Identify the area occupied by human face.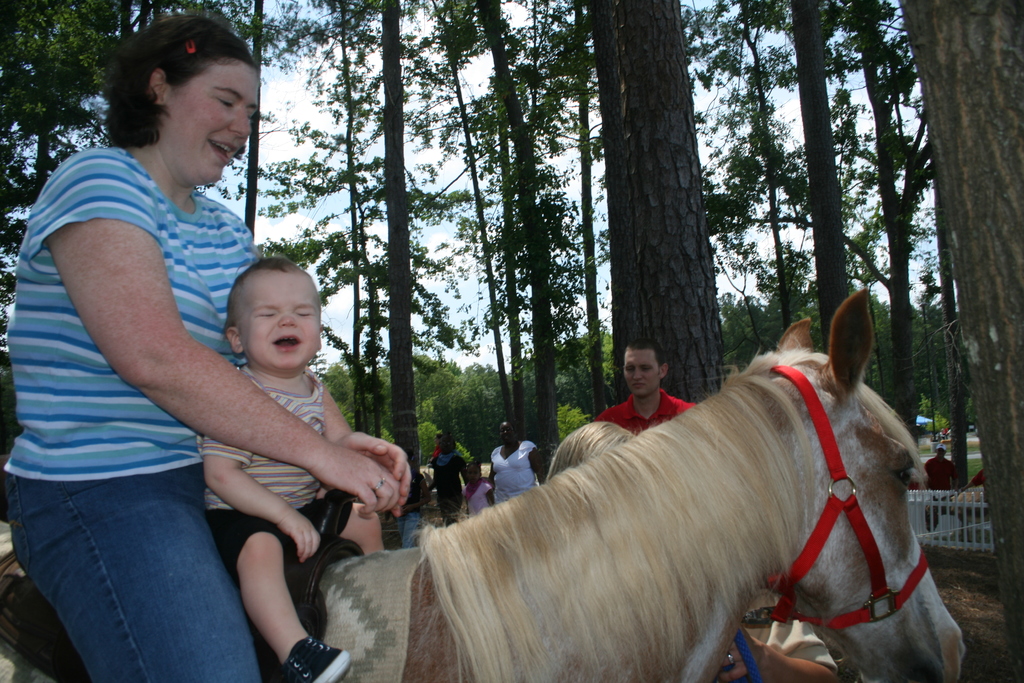
Area: box=[159, 57, 257, 182].
